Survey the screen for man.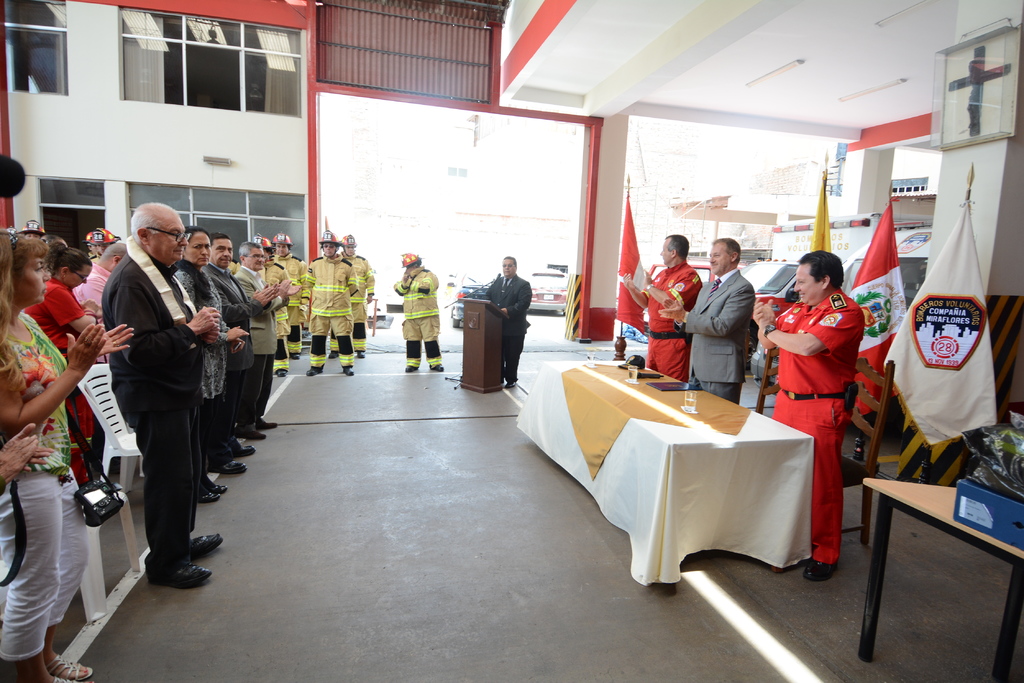
Survey found: (x1=623, y1=236, x2=701, y2=381).
